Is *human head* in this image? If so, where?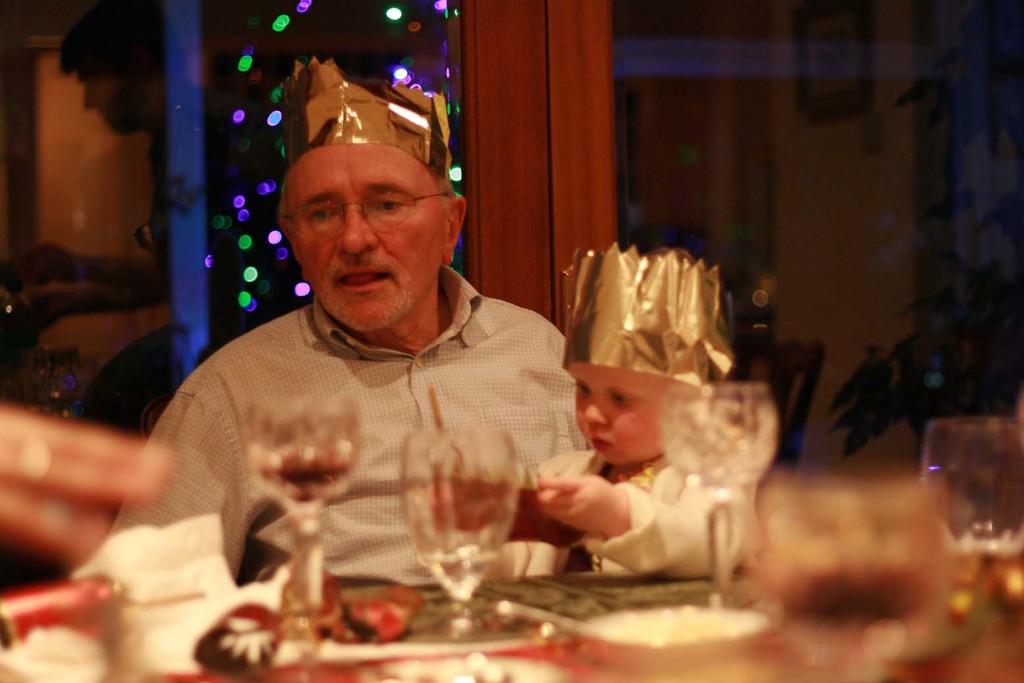
Yes, at crop(272, 105, 457, 295).
